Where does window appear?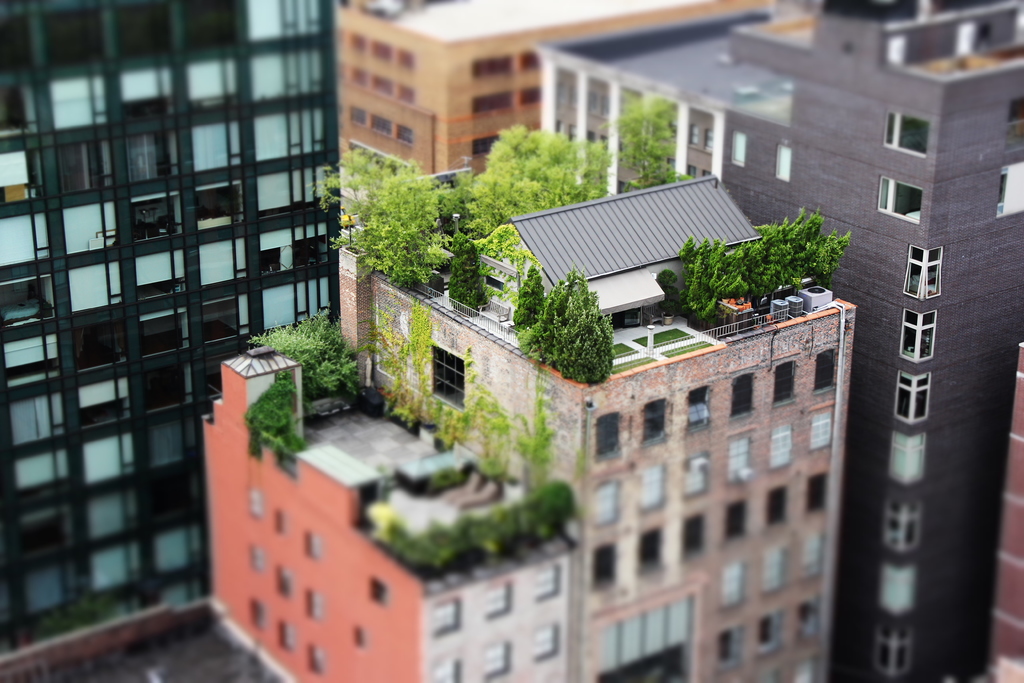
Appears at 202,295,257,347.
